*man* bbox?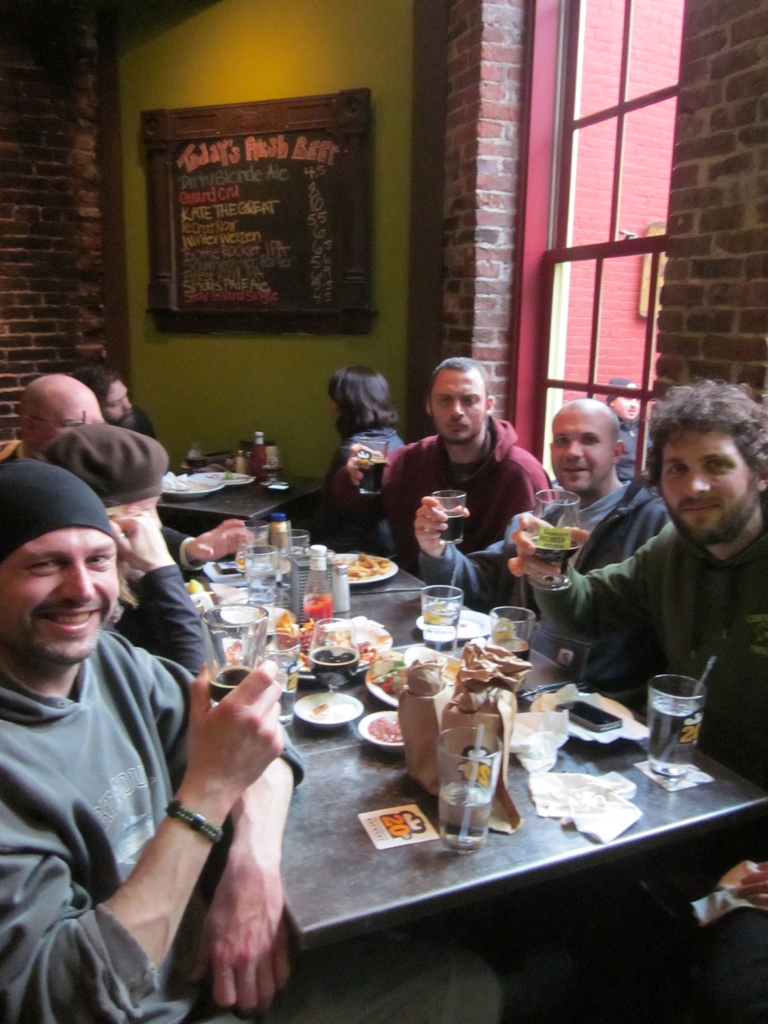
(x1=508, y1=372, x2=767, y2=775)
